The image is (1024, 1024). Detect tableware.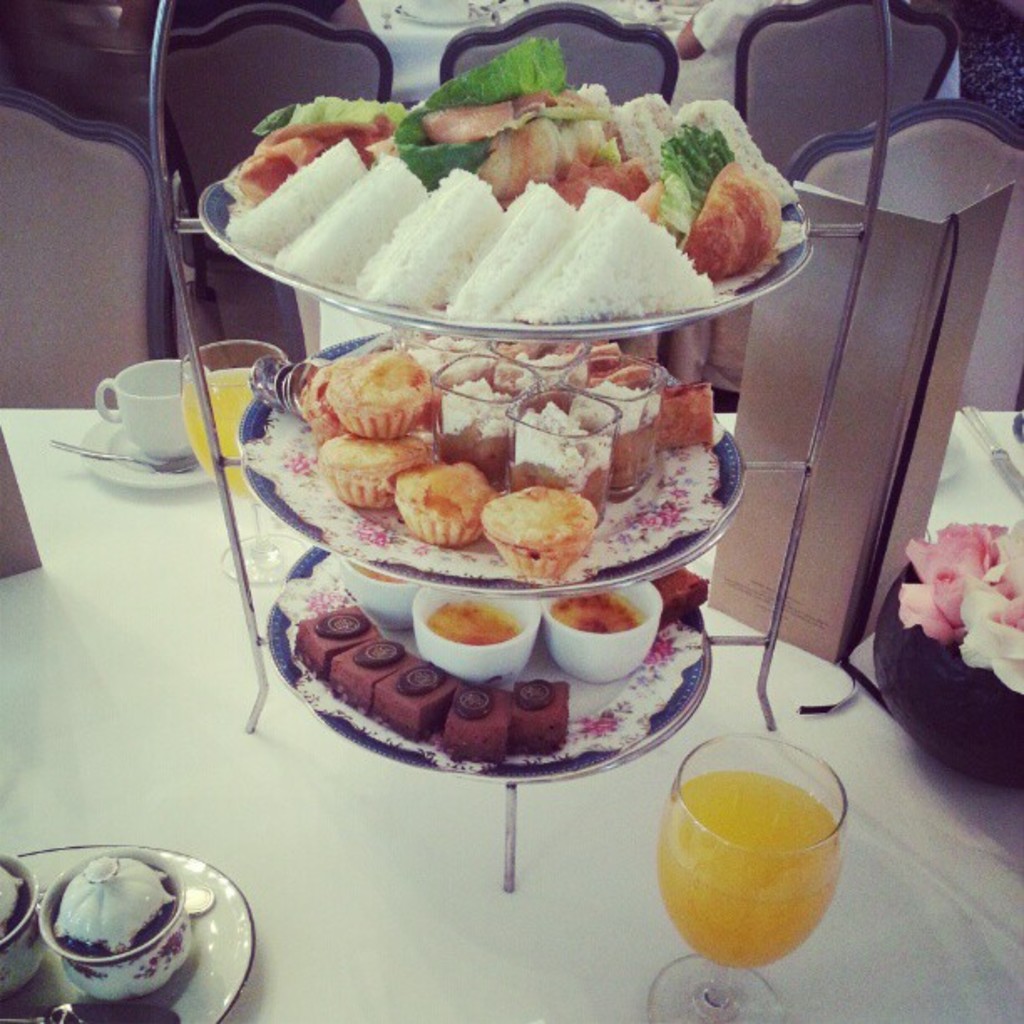
Detection: box=[199, 177, 815, 343].
